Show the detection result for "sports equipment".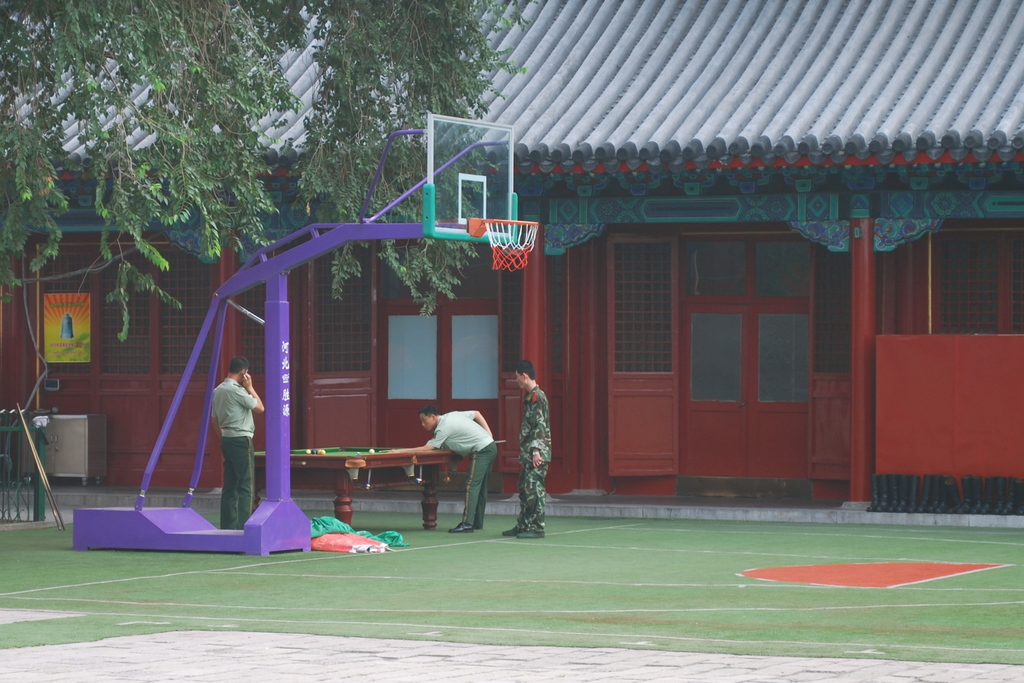
[left=484, top=220, right=545, bottom=269].
